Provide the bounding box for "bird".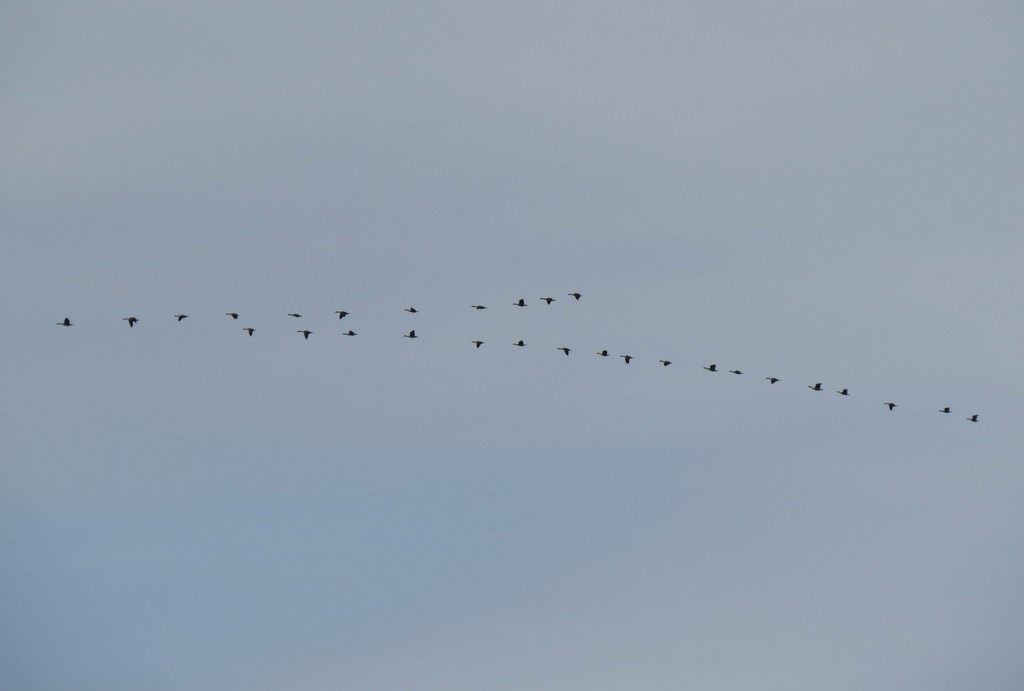
l=883, t=400, r=897, b=411.
